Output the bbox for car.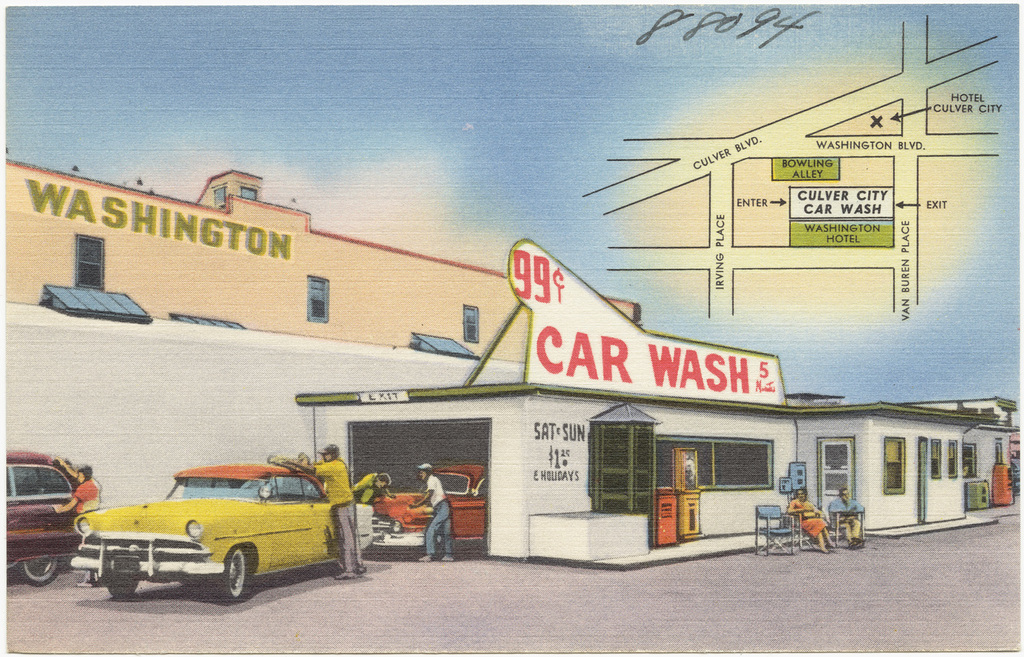
(0,454,92,585).
